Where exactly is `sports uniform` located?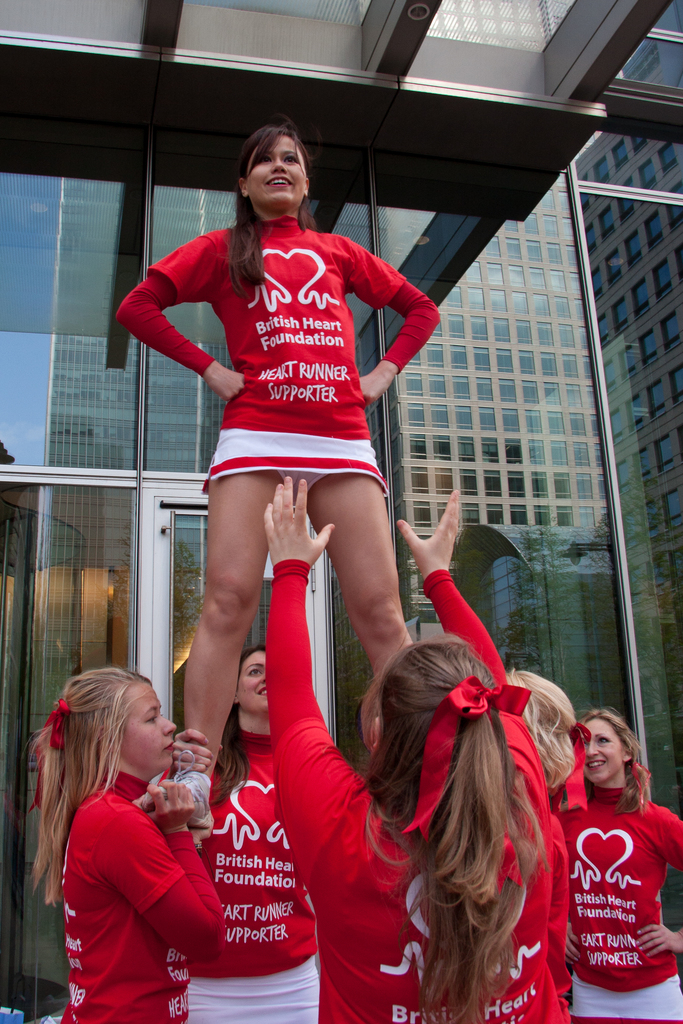
Its bounding box is <region>190, 724, 318, 1023</region>.
